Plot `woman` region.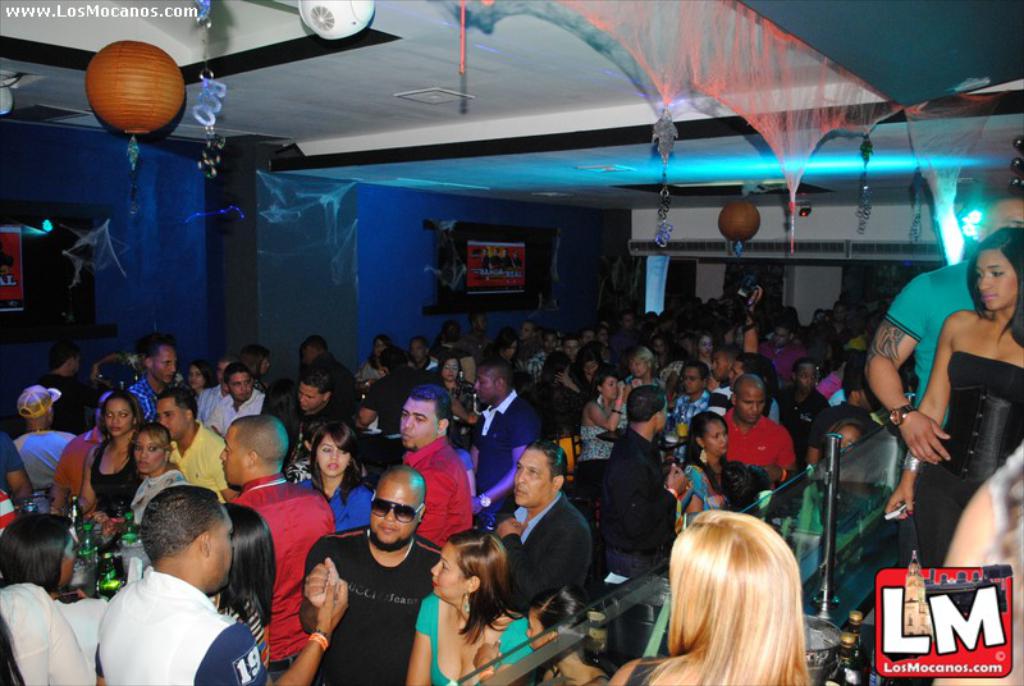
Plotted at 204/507/355/685.
